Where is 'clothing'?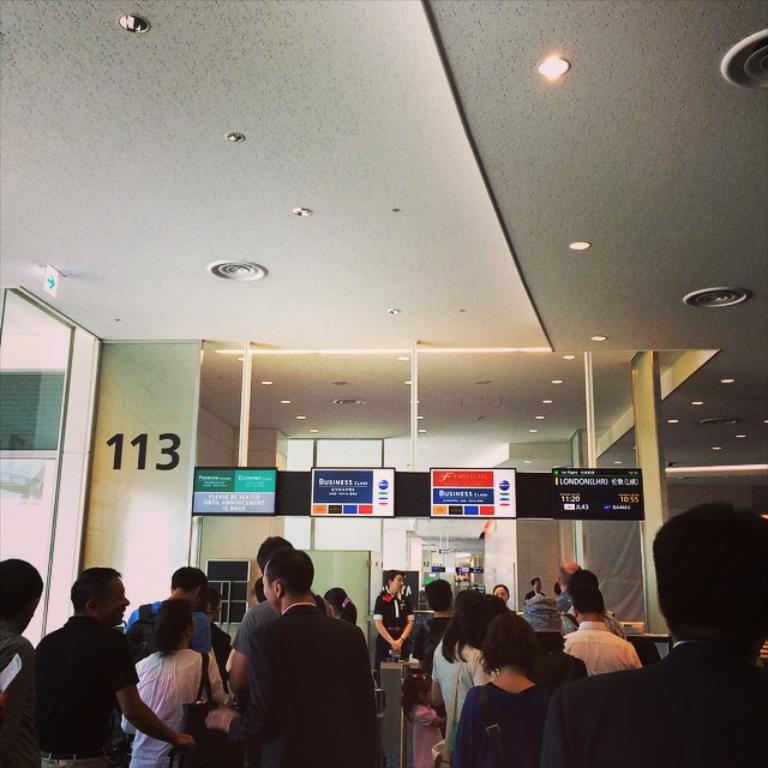
detection(554, 655, 767, 758).
